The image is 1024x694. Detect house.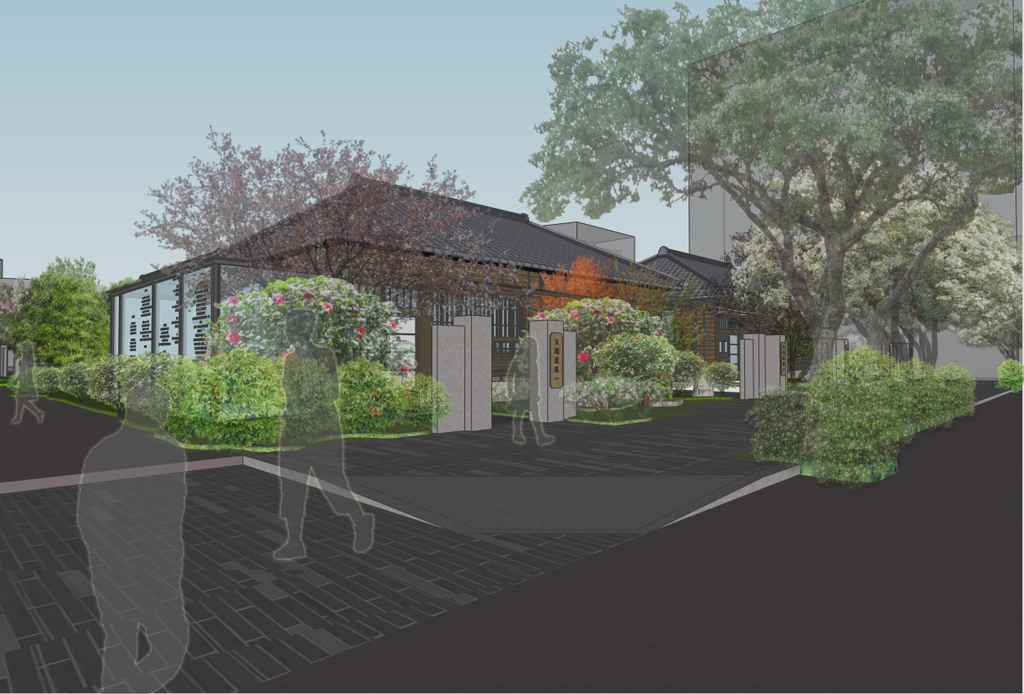
Detection: 99,174,691,431.
